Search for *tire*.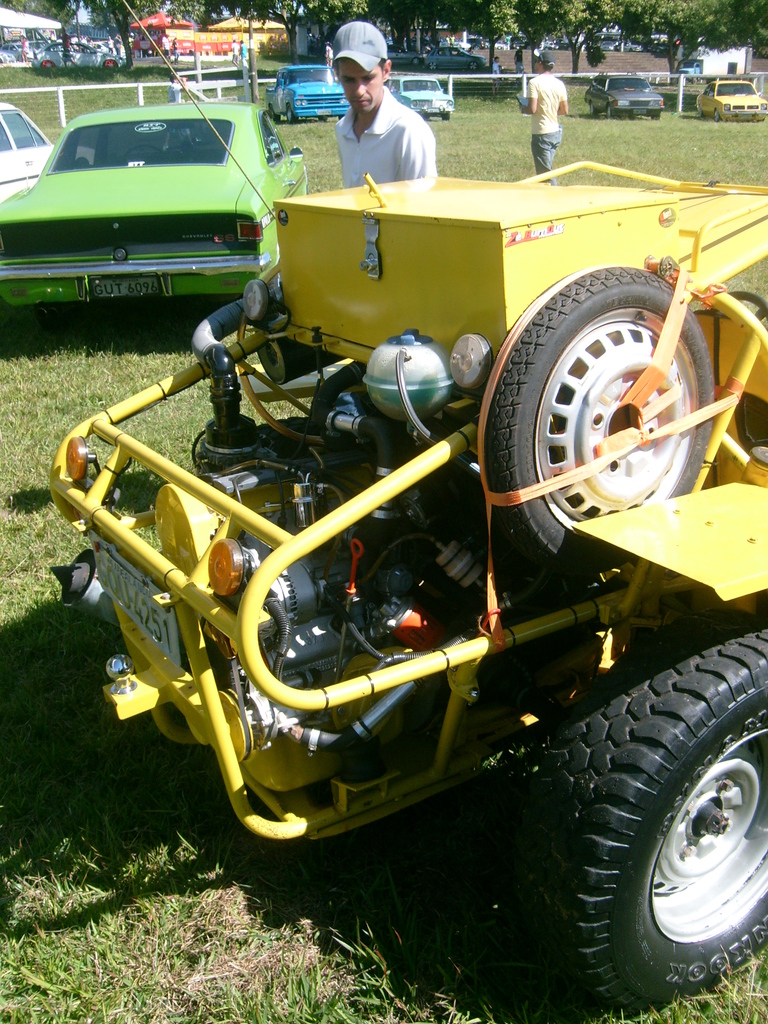
Found at select_region(562, 641, 767, 996).
